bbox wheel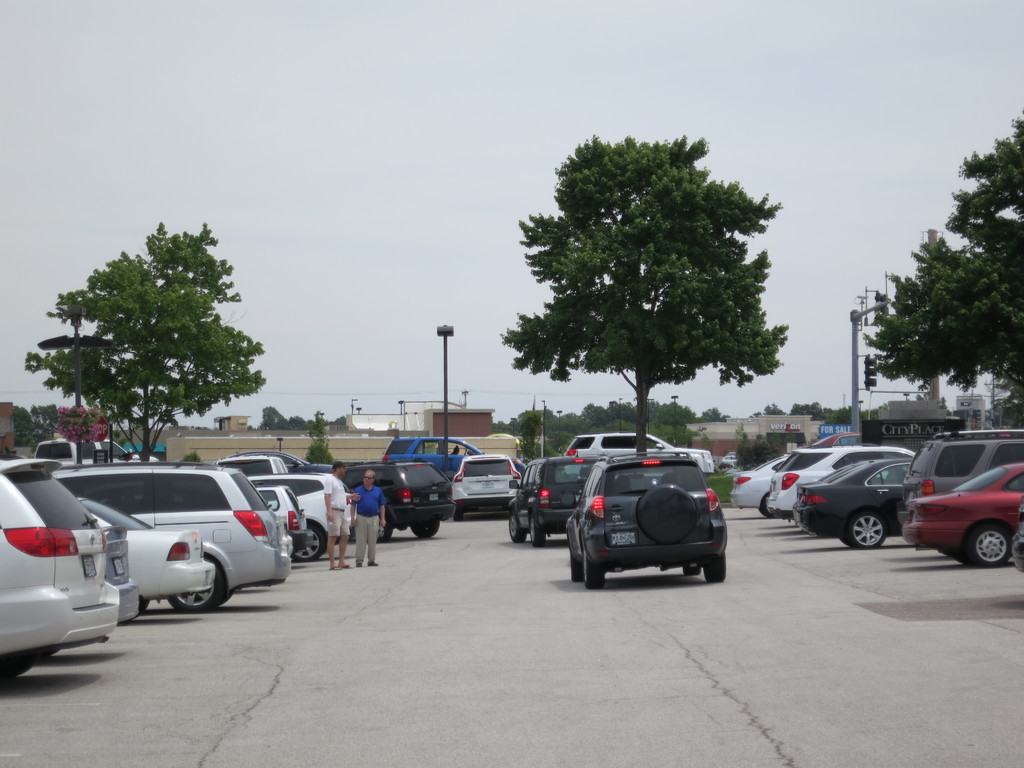
x1=568, y1=550, x2=588, y2=584
